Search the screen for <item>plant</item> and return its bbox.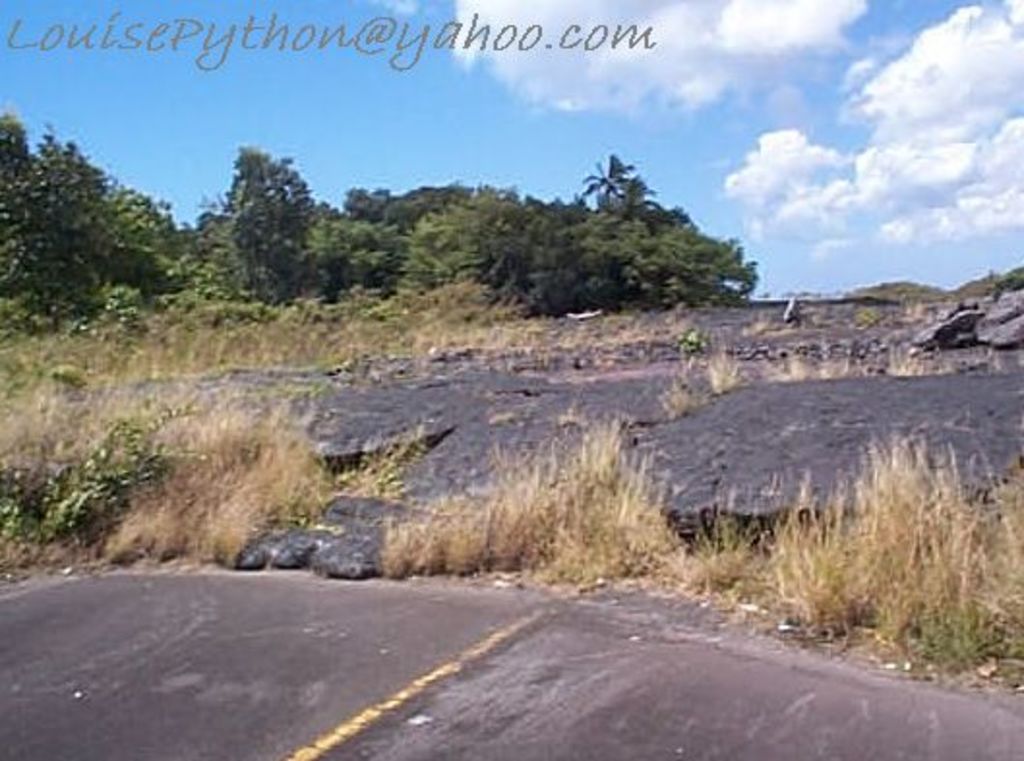
Found: bbox=[668, 370, 693, 411].
